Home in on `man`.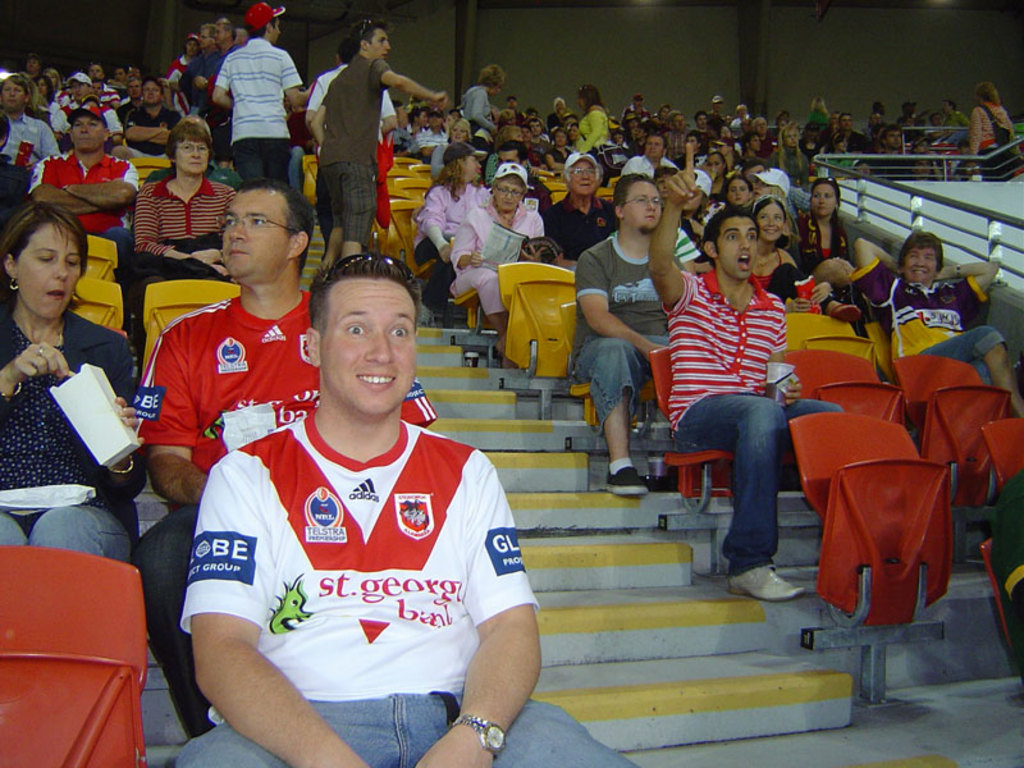
Homed in at box=[87, 64, 108, 88].
